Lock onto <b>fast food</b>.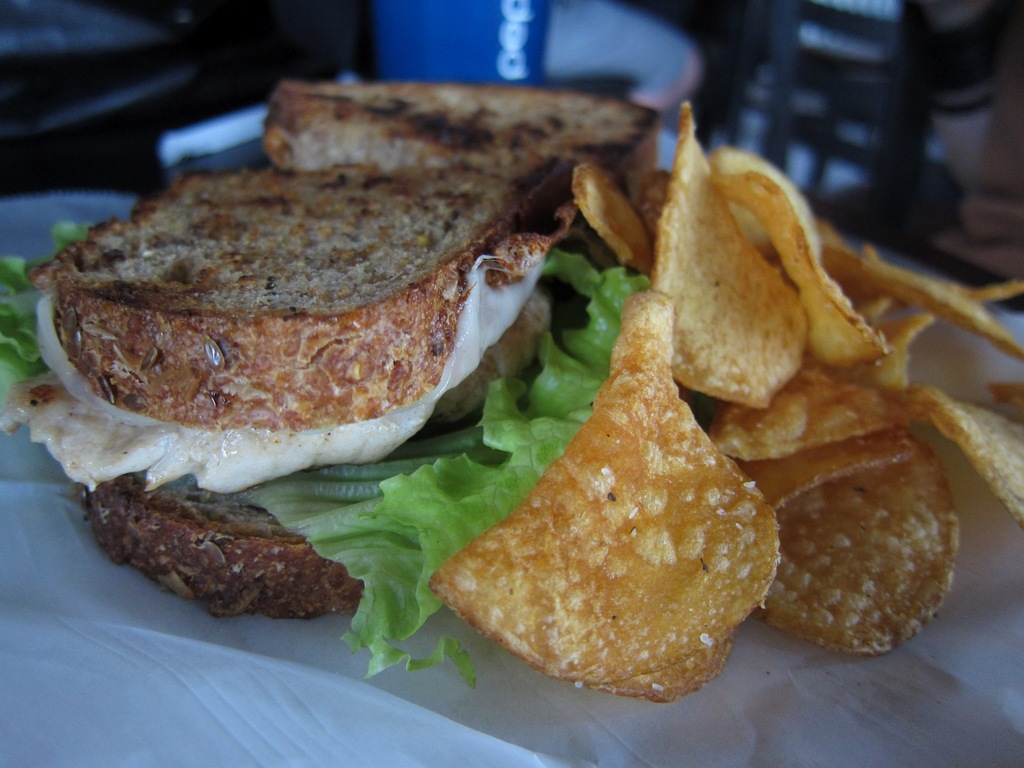
Locked: (x1=416, y1=102, x2=1023, y2=698).
